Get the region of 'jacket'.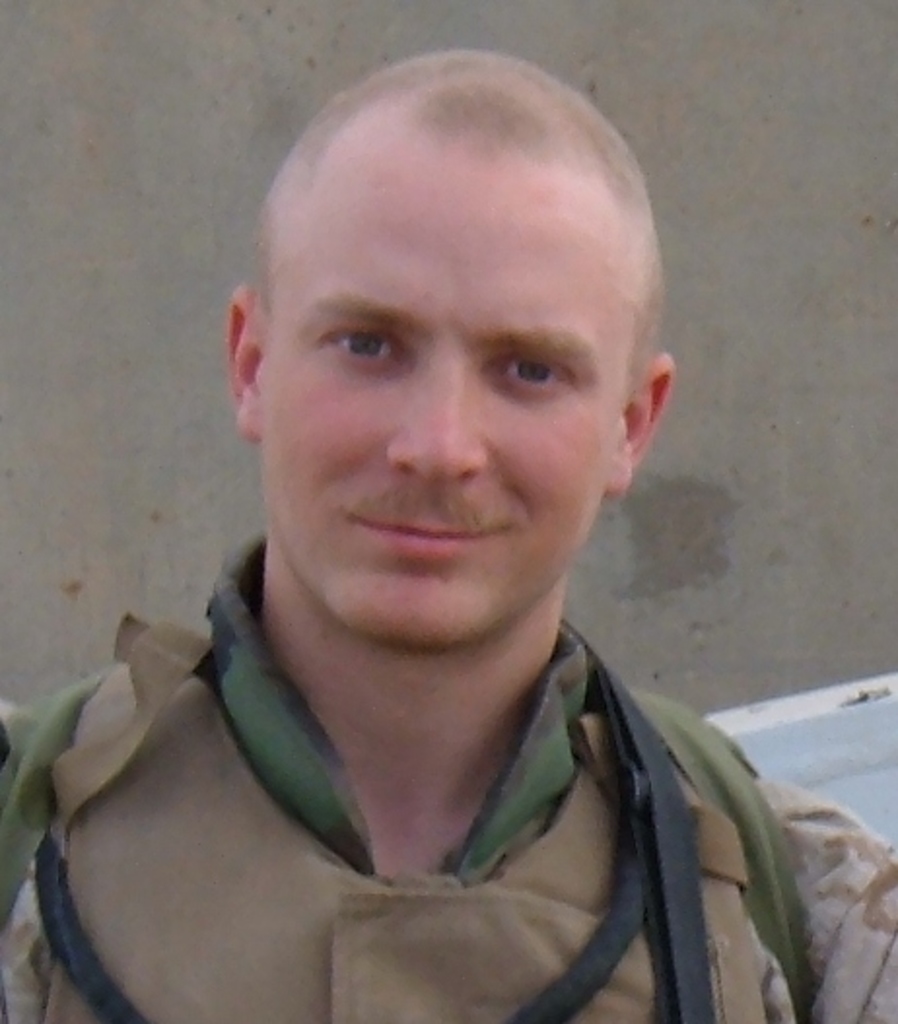
(x1=0, y1=532, x2=896, y2=1022).
